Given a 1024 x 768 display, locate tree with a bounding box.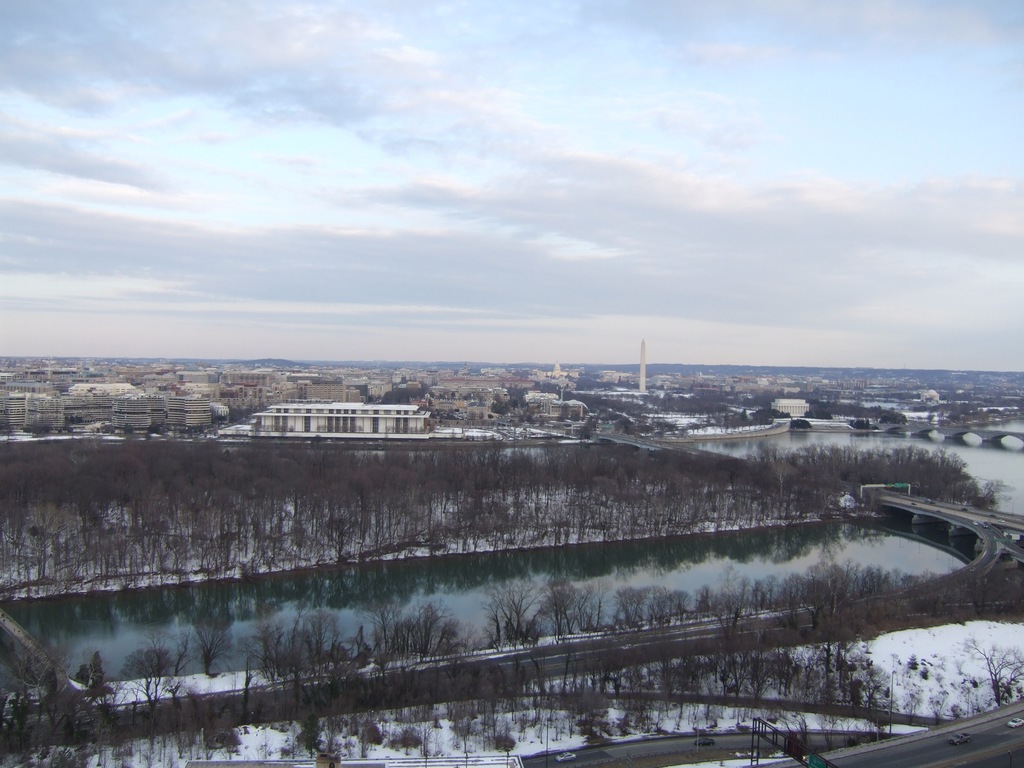
Located: [189, 621, 234, 676].
